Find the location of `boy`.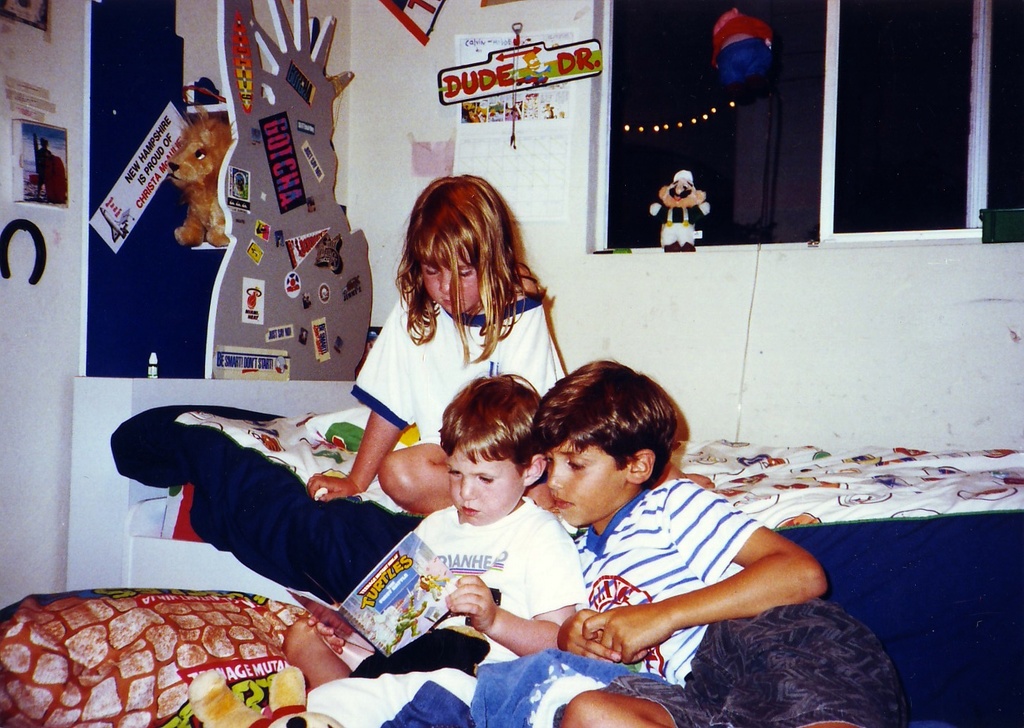
Location: <box>279,370,593,727</box>.
